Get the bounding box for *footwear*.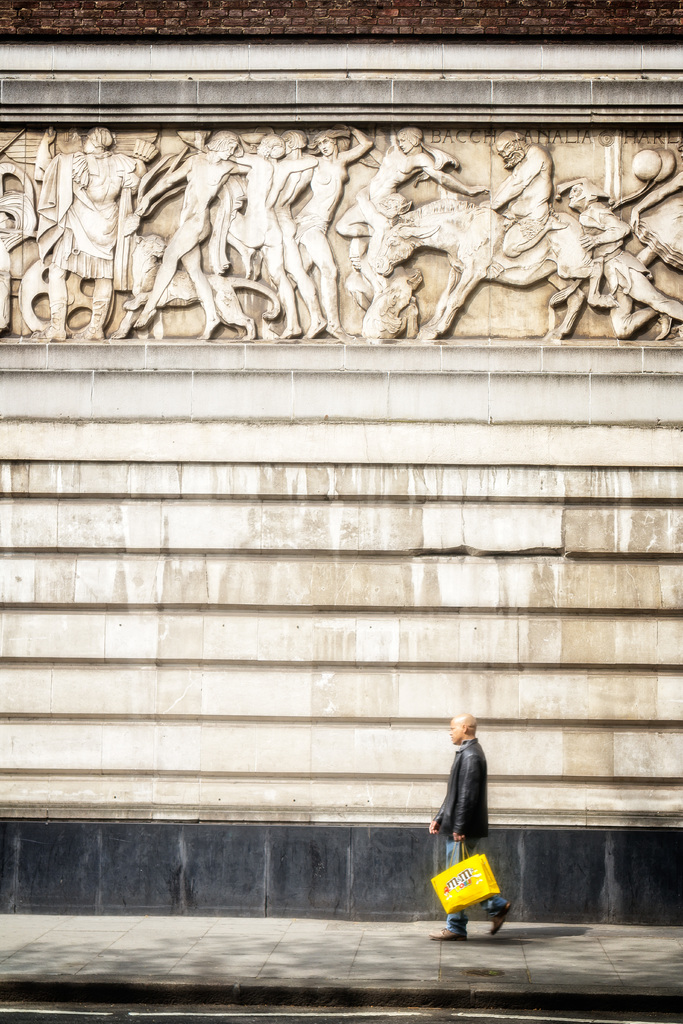
473,900,513,937.
